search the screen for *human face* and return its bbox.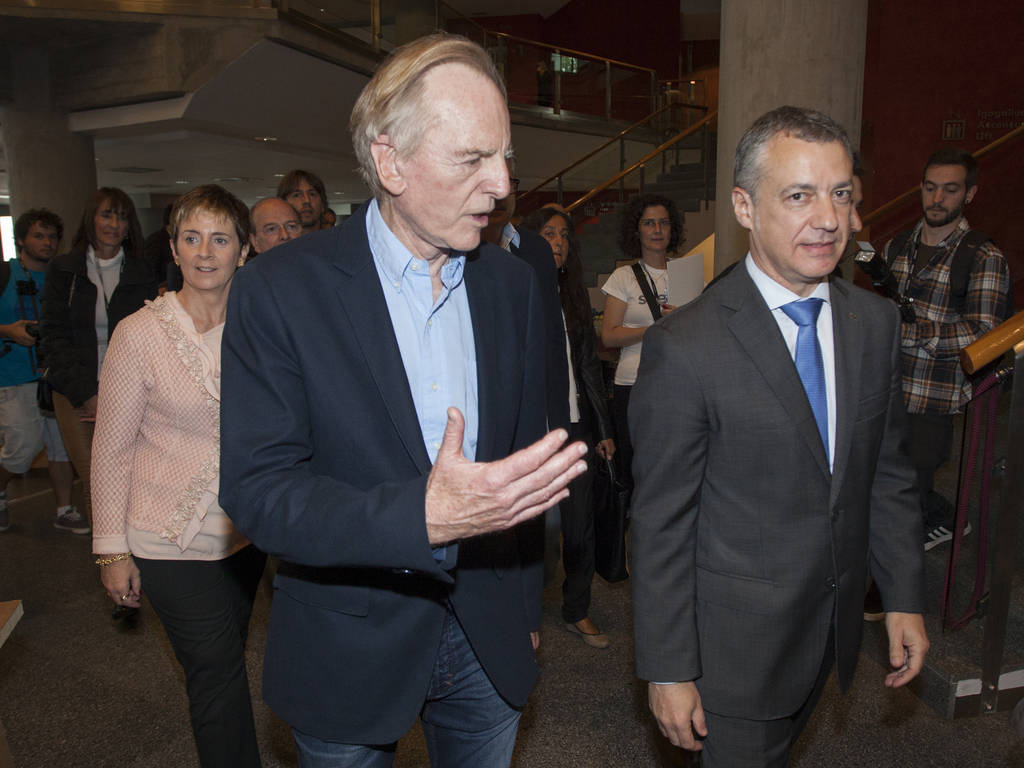
Found: l=748, t=127, r=852, b=278.
